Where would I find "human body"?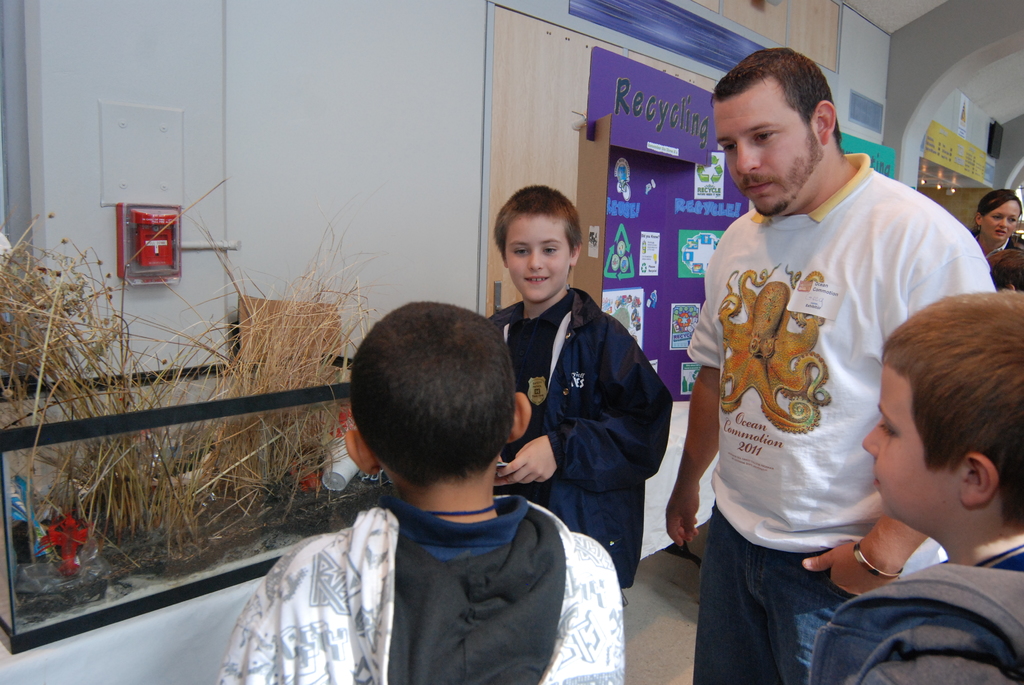
At <region>692, 74, 980, 679</region>.
